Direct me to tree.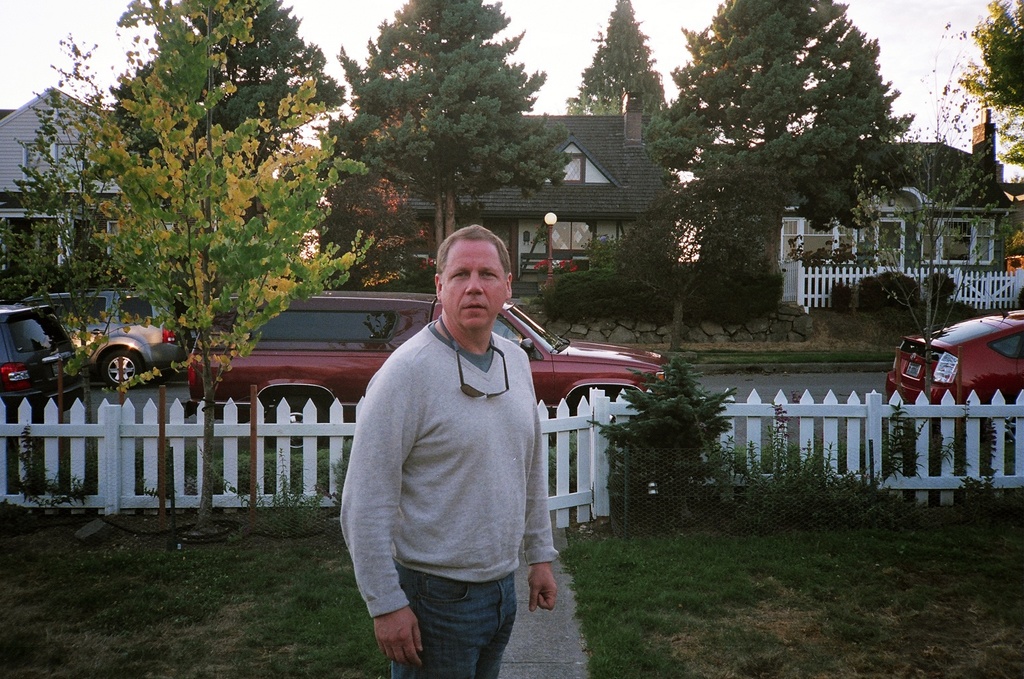
Direction: crop(9, 32, 161, 487).
